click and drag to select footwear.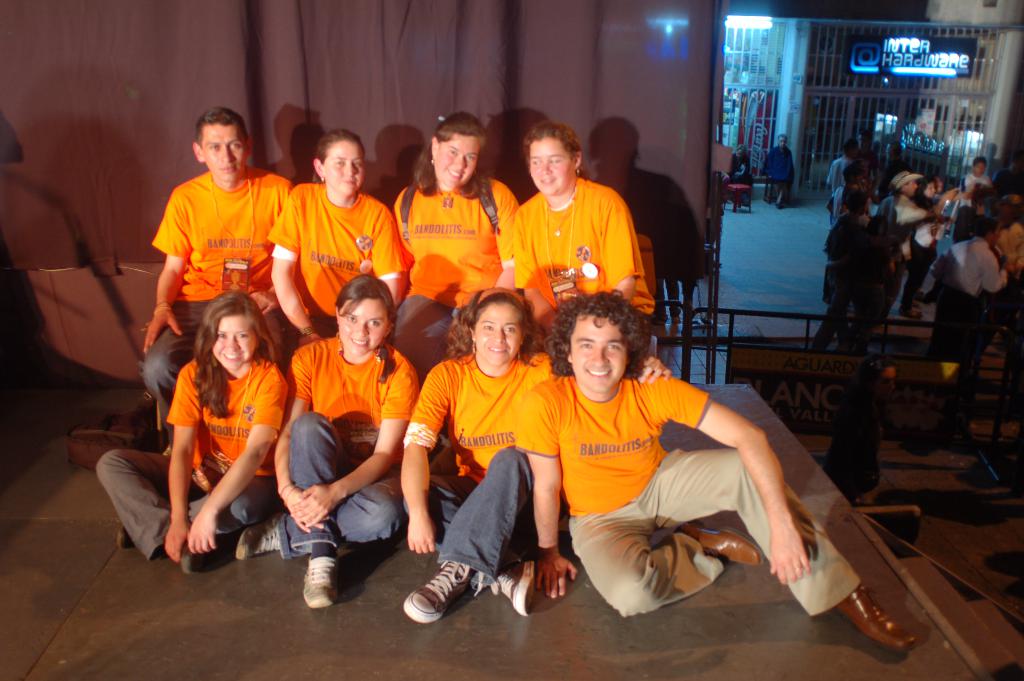
Selection: select_region(414, 564, 490, 636).
